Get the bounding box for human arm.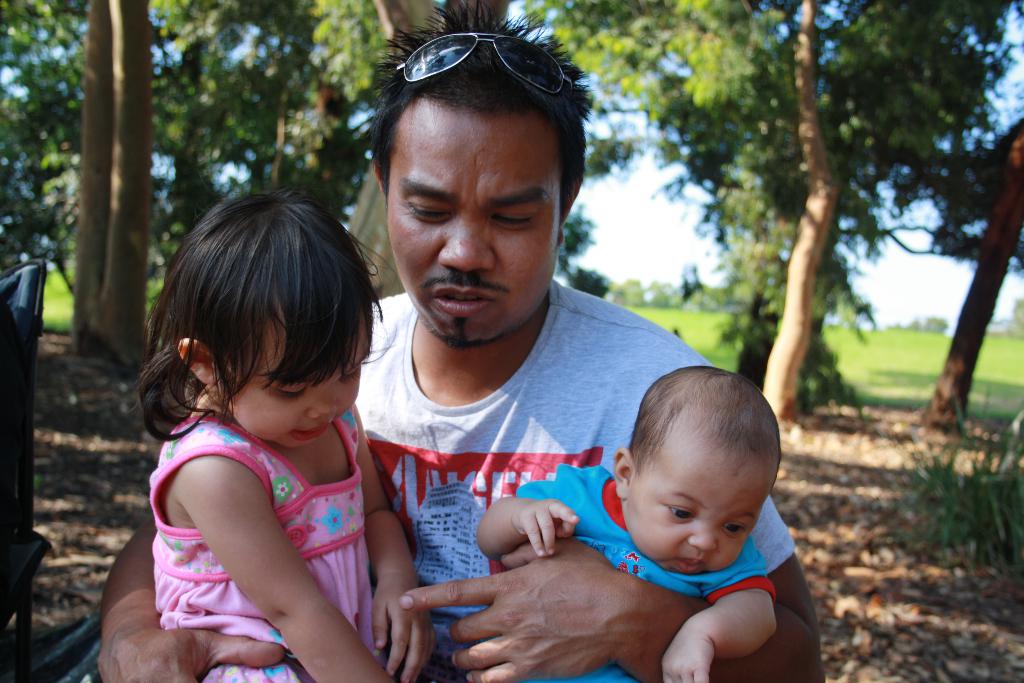
(x1=136, y1=404, x2=404, y2=660).
